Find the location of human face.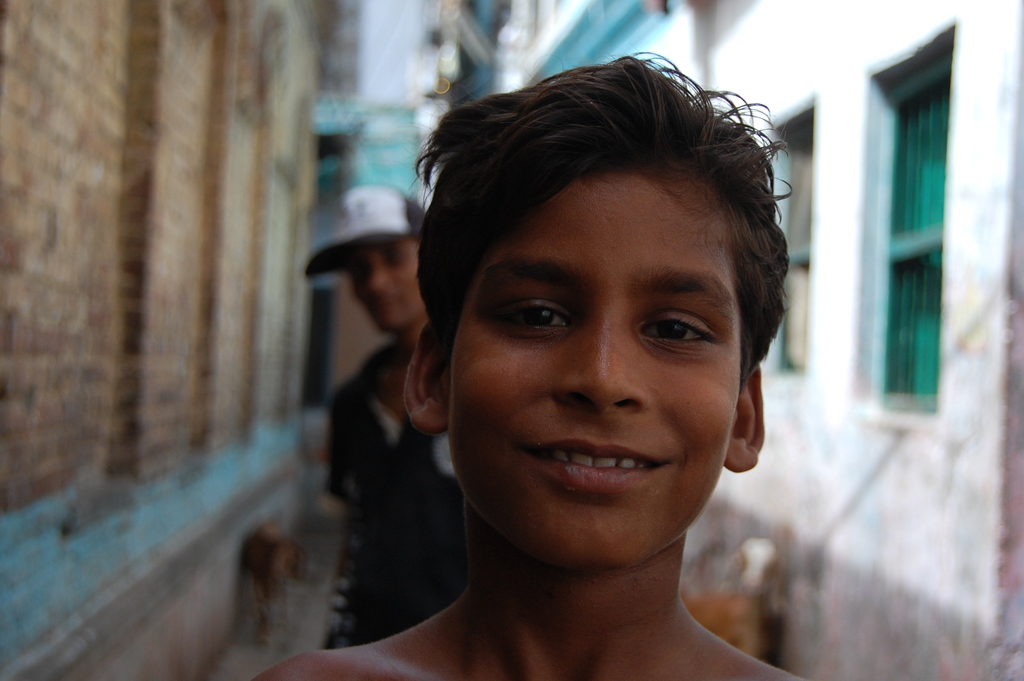
Location: 445 175 746 565.
